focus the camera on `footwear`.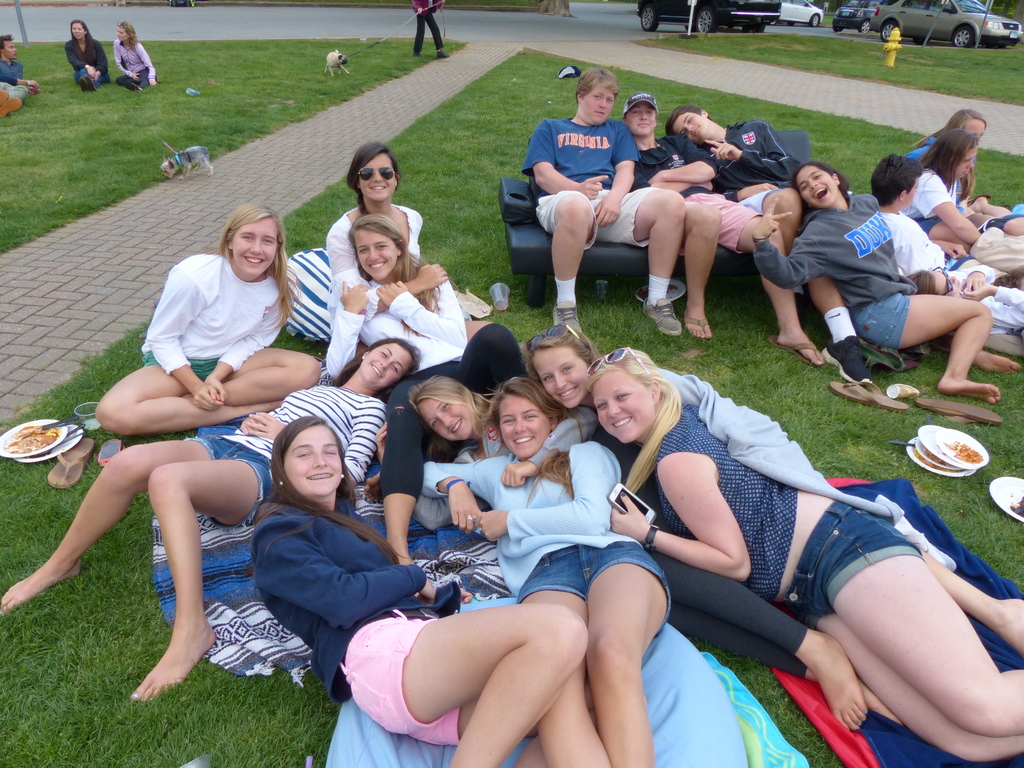
Focus region: <bbox>913, 399, 1002, 426</bbox>.
